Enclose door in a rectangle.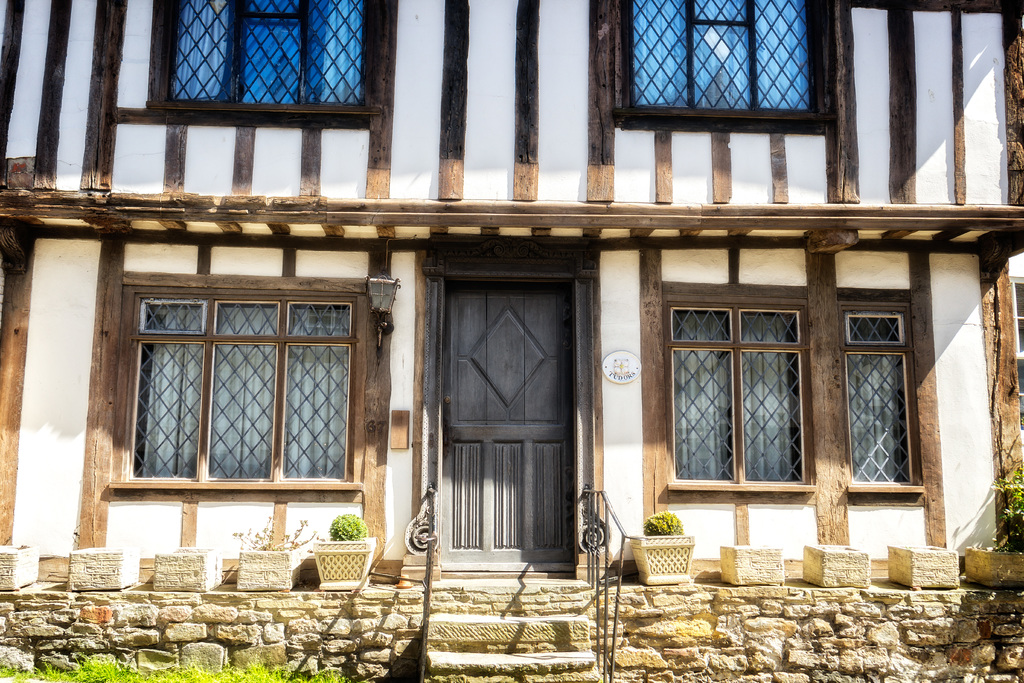
x1=408, y1=230, x2=602, y2=623.
